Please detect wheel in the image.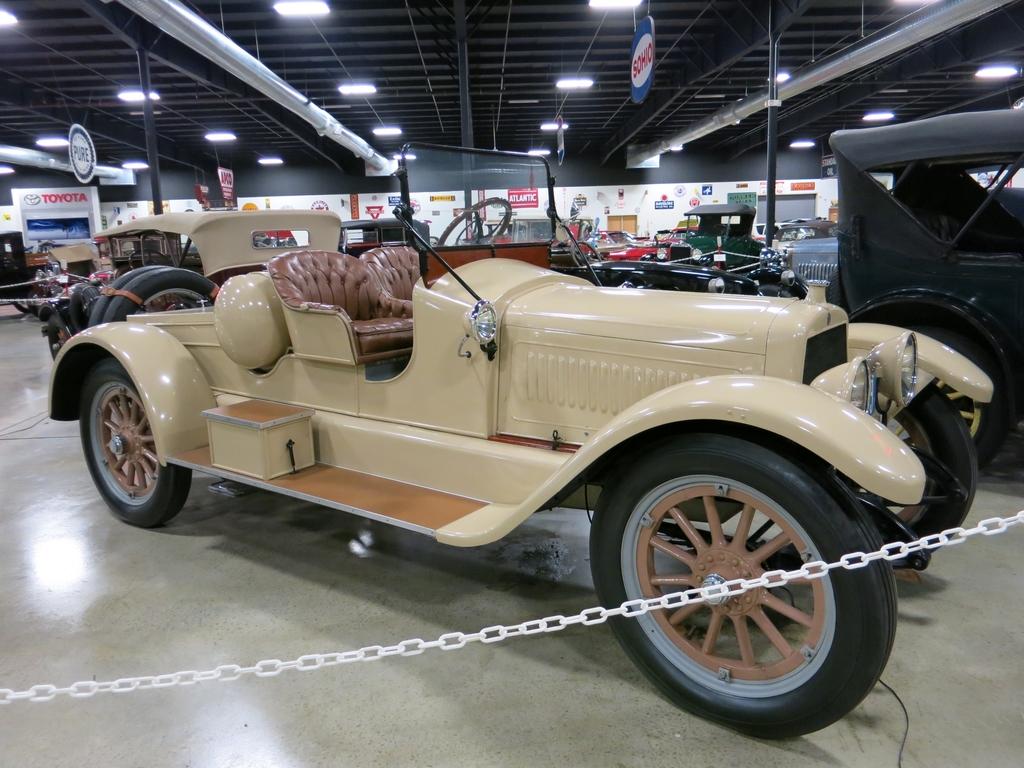
box=[902, 326, 1010, 469].
